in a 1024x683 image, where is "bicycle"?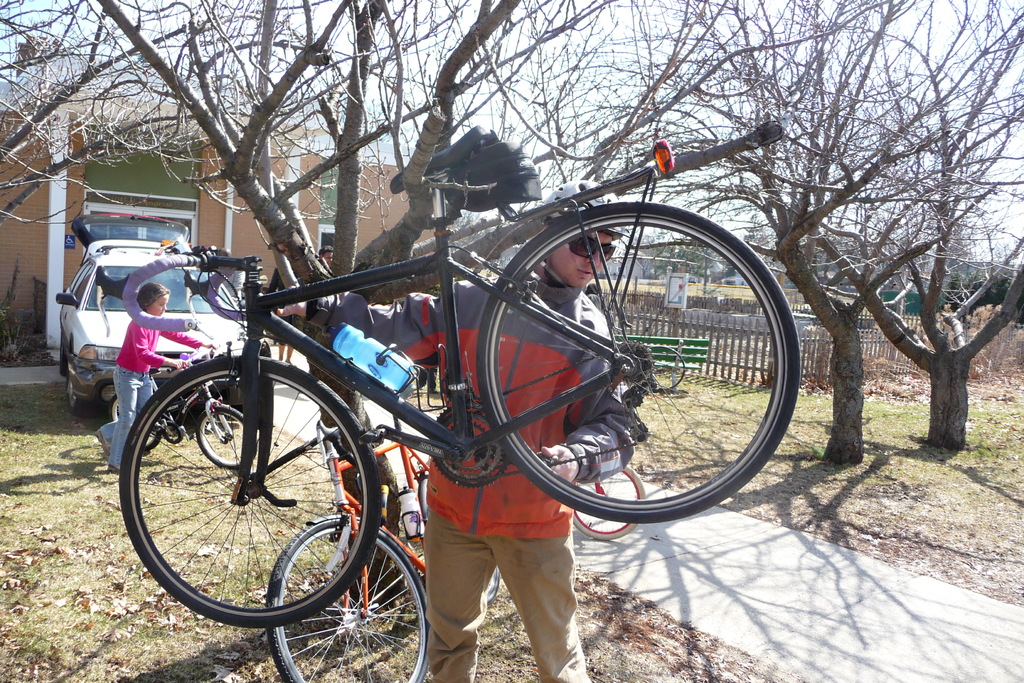
[570,467,645,542].
